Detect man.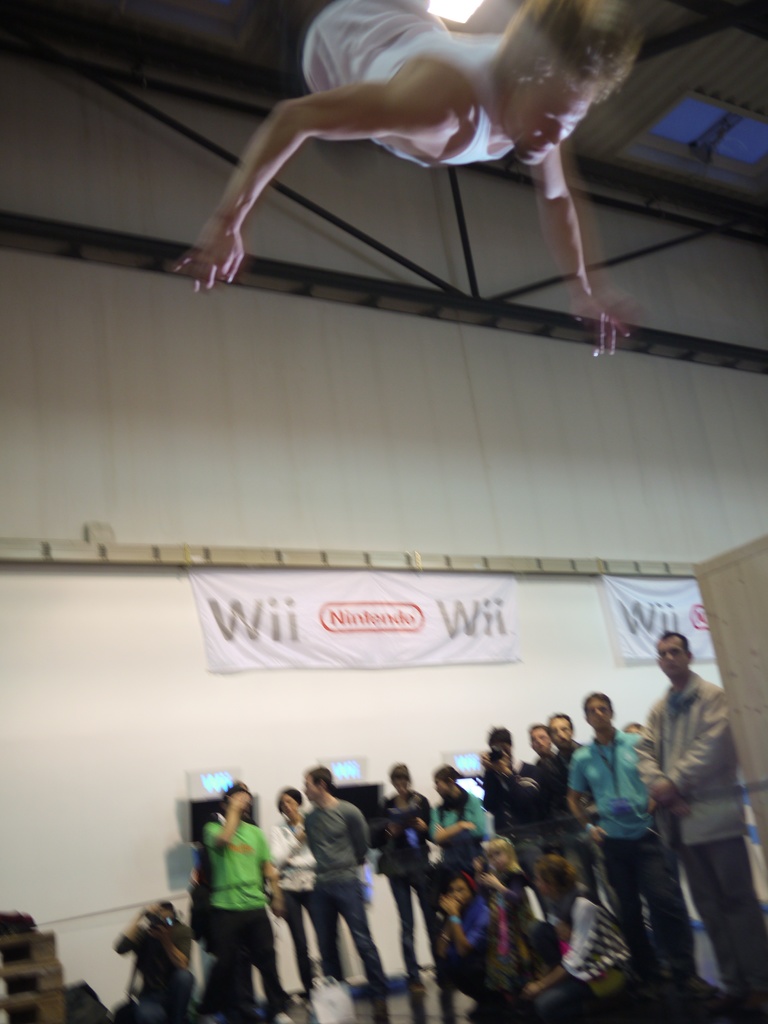
Detected at pyautogui.locateOnScreen(527, 725, 553, 771).
